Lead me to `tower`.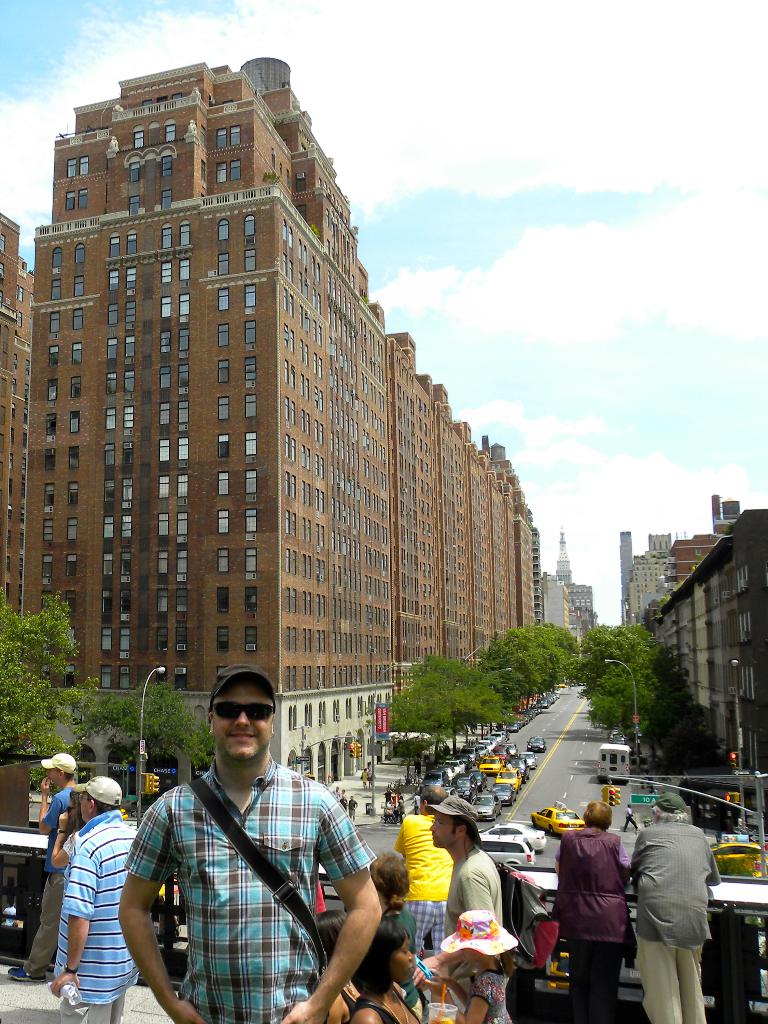
Lead to [675,477,744,556].
